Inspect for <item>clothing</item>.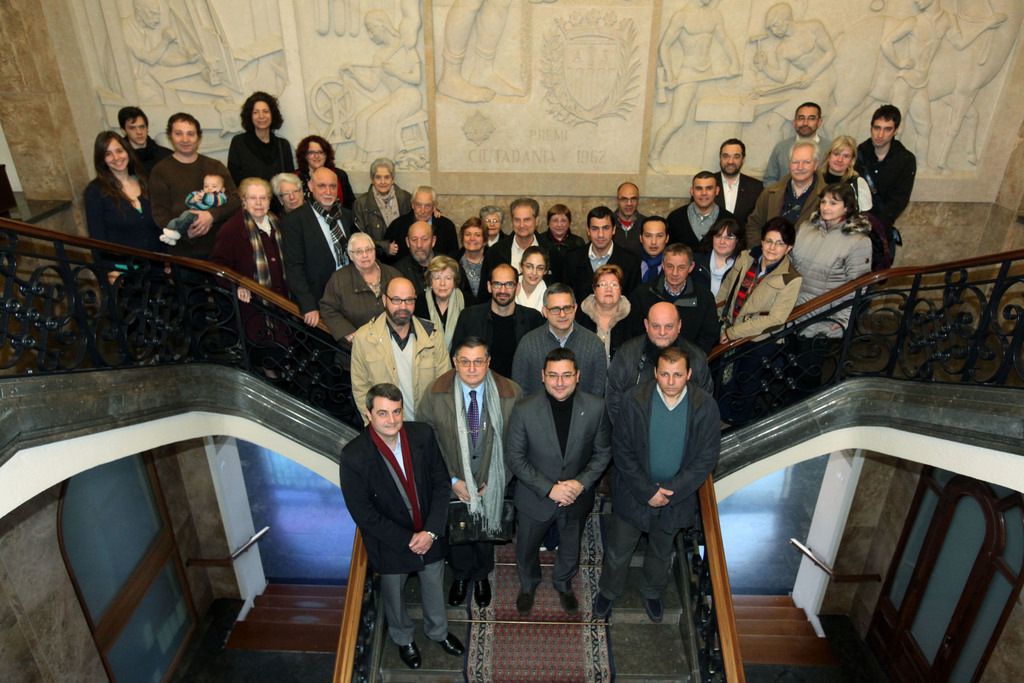
Inspection: 313/276/390/344.
